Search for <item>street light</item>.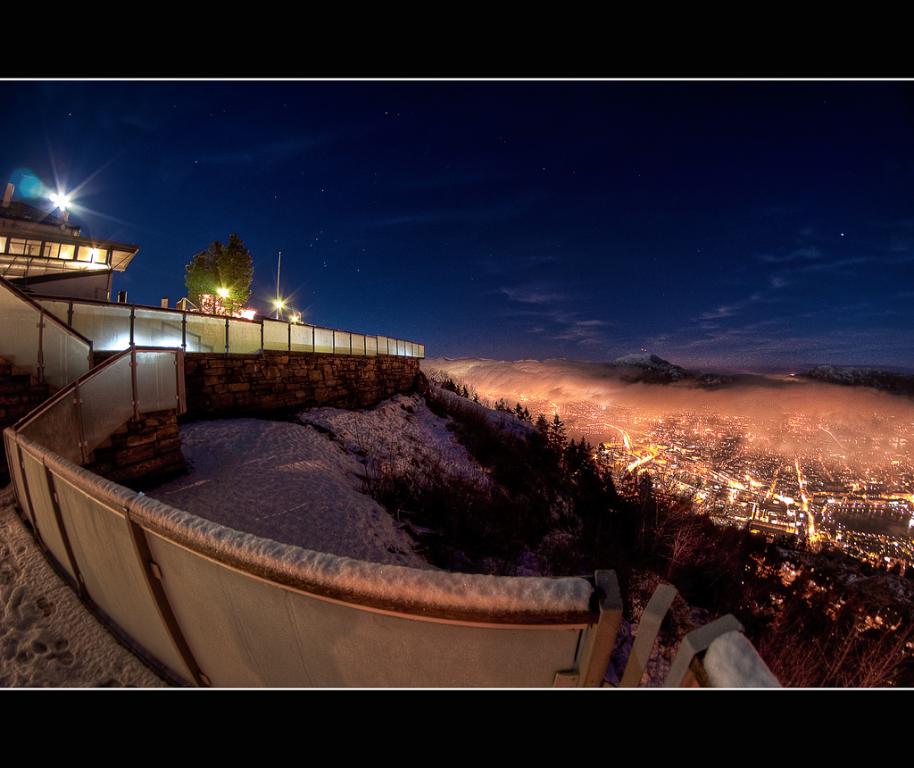
Found at detection(212, 280, 237, 318).
